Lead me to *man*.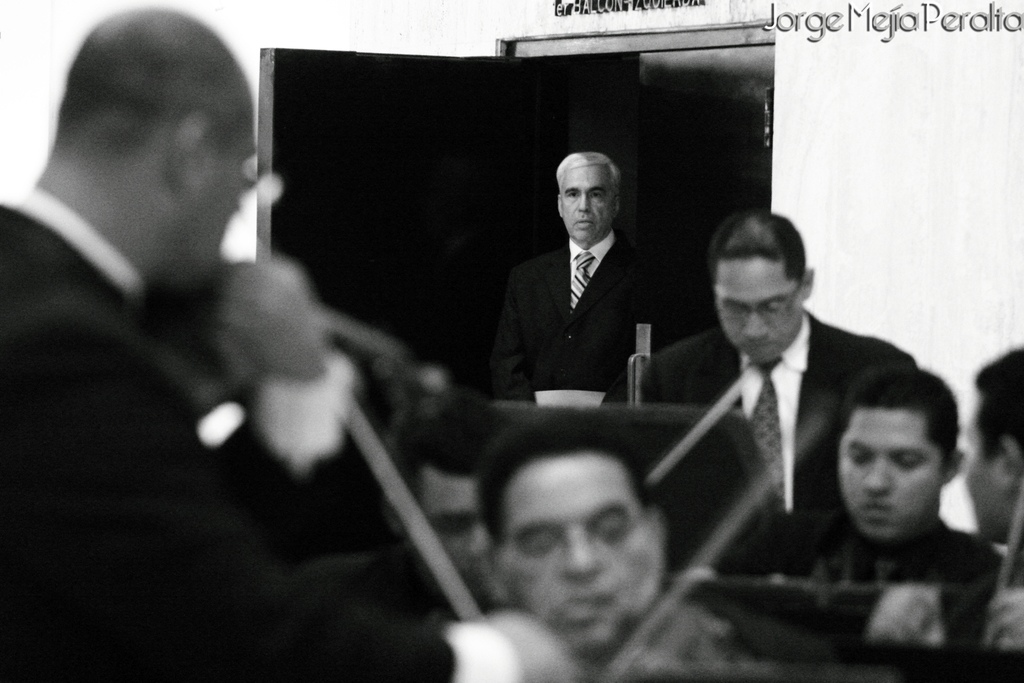
Lead to box=[468, 413, 683, 658].
